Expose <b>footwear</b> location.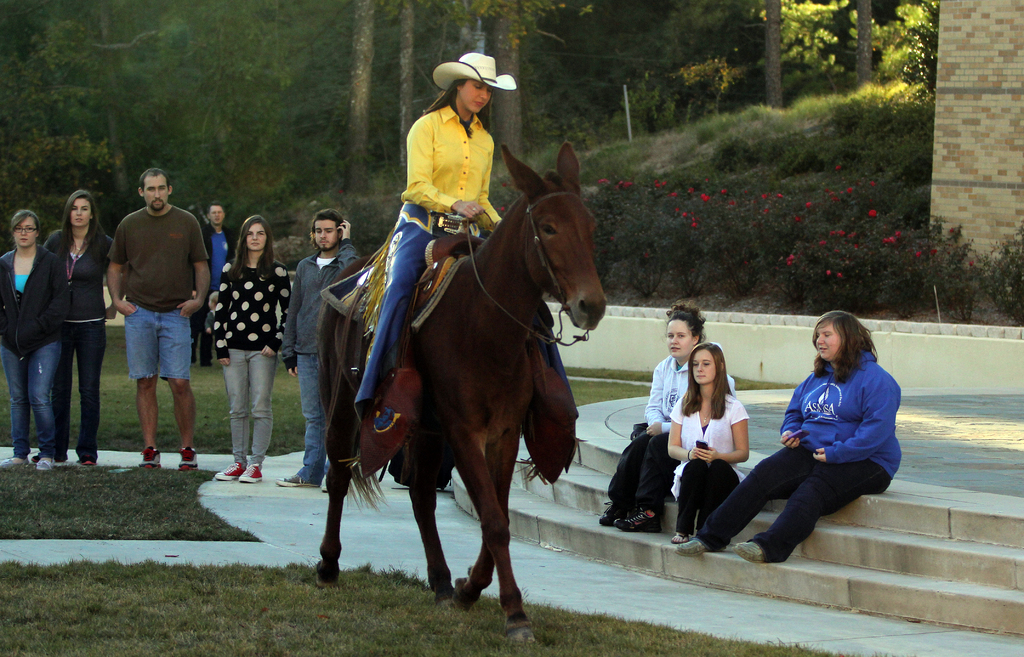
Exposed at pyautogui.locateOnScreen(38, 460, 56, 468).
